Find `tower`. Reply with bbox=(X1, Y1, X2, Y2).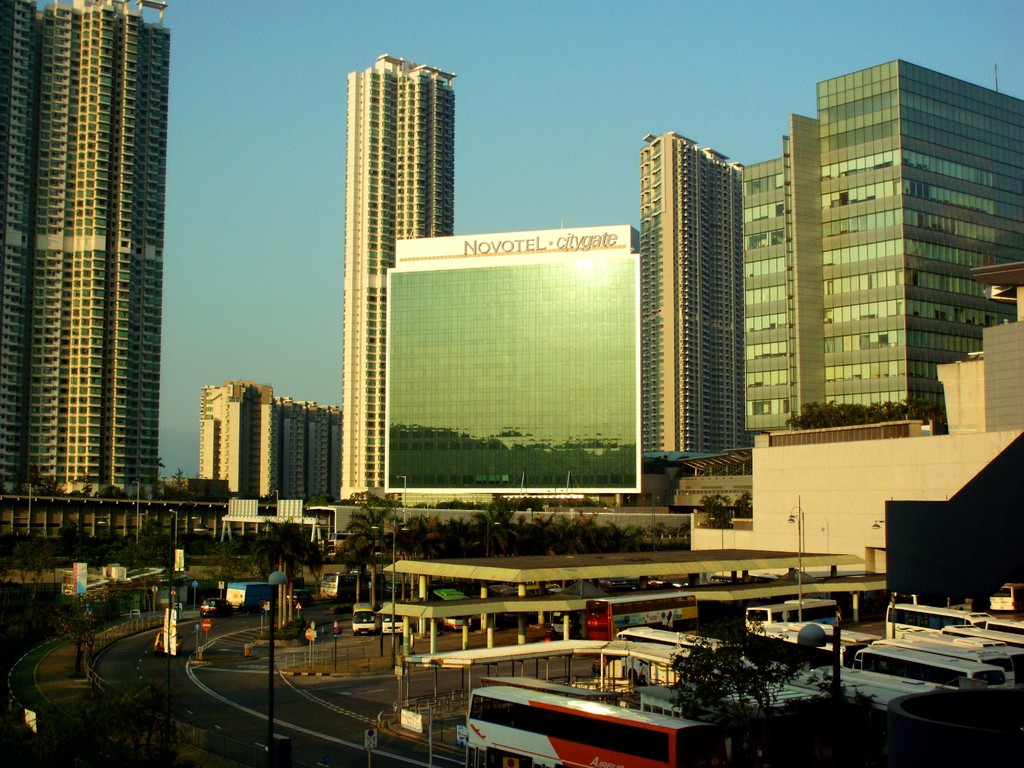
bbox=(0, 4, 166, 507).
